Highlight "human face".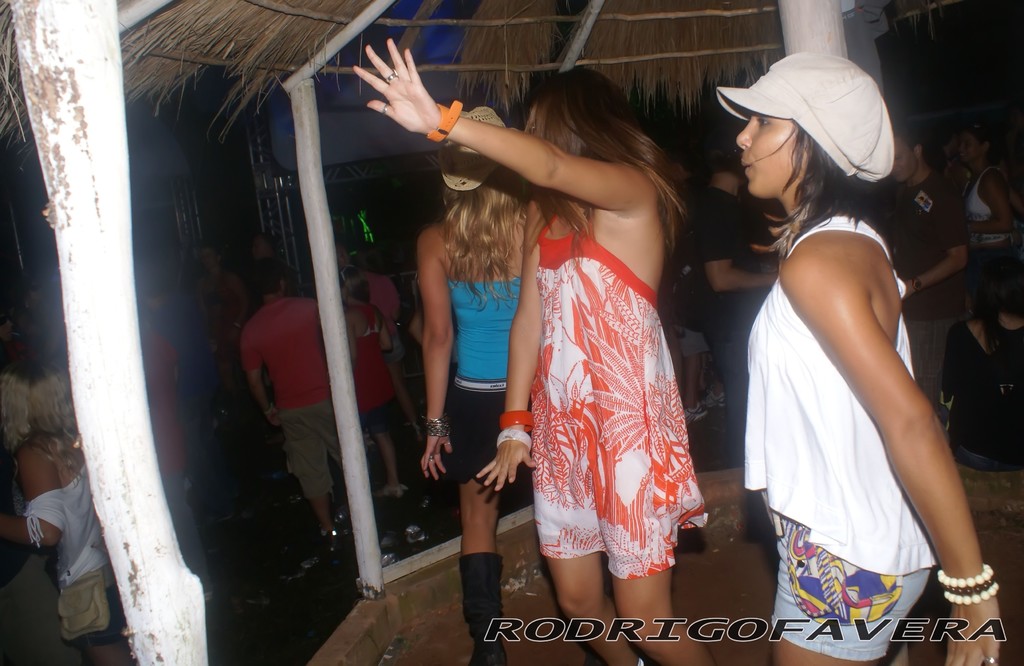
Highlighted region: bbox(732, 107, 806, 200).
